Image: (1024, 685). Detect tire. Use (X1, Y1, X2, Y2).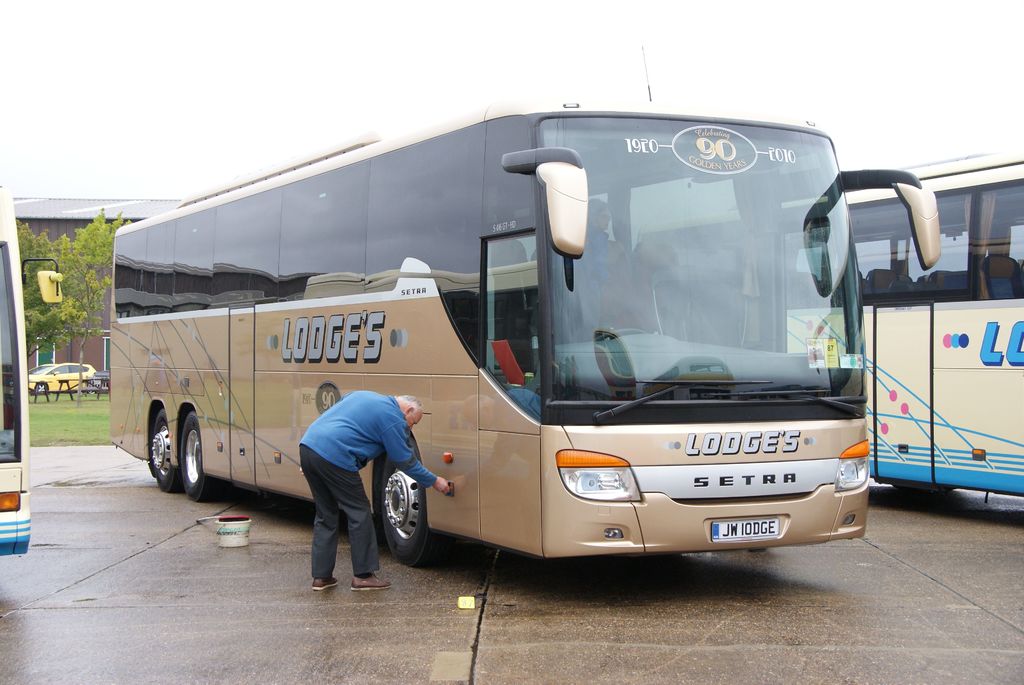
(177, 407, 213, 499).
